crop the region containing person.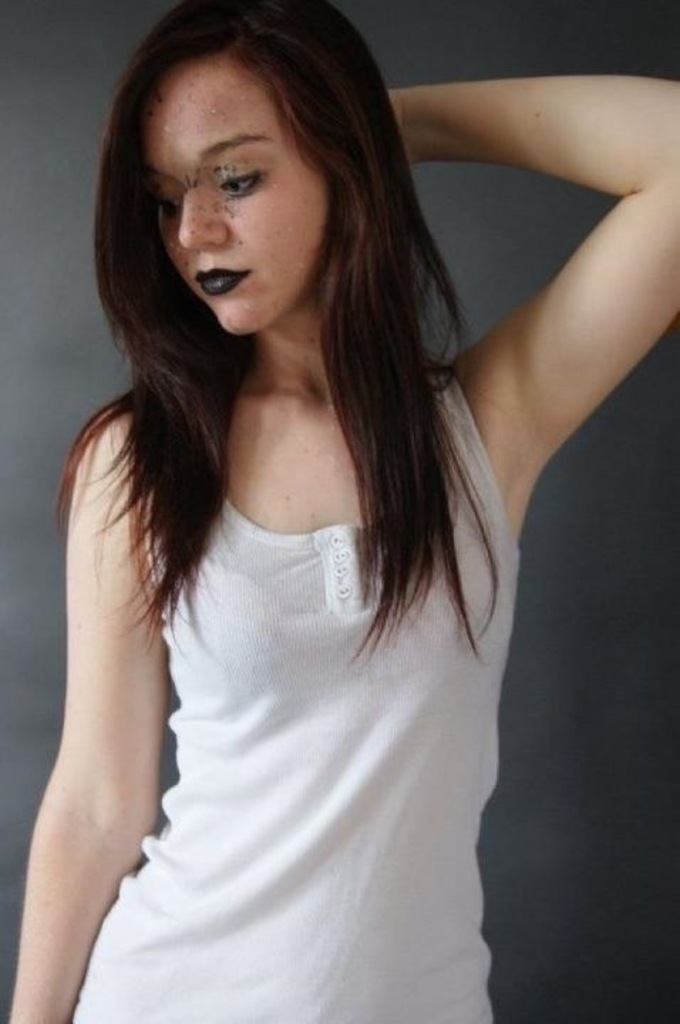
Crop region: rect(21, 0, 578, 1023).
